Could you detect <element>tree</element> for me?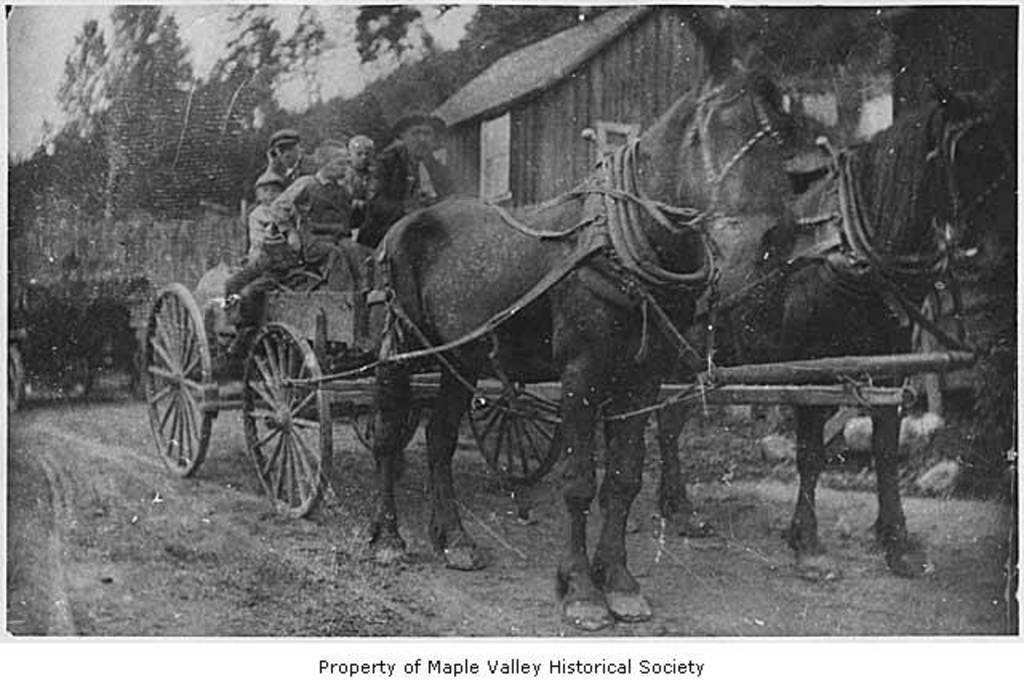
Detection result: {"left": 0, "top": 0, "right": 302, "bottom": 222}.
